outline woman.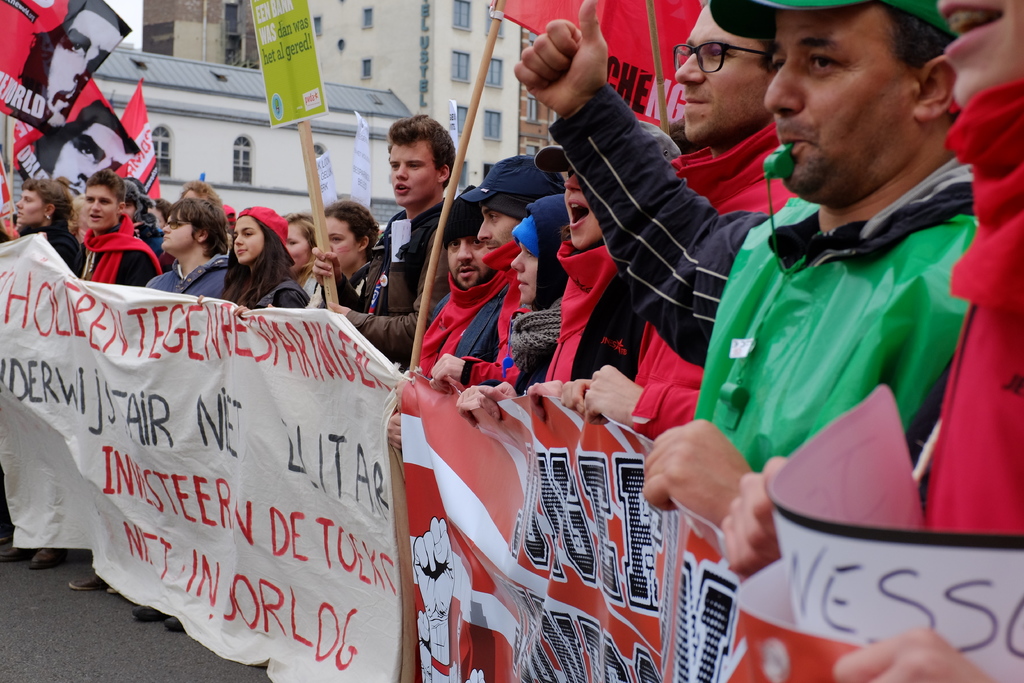
Outline: <box>532,117,684,419</box>.
